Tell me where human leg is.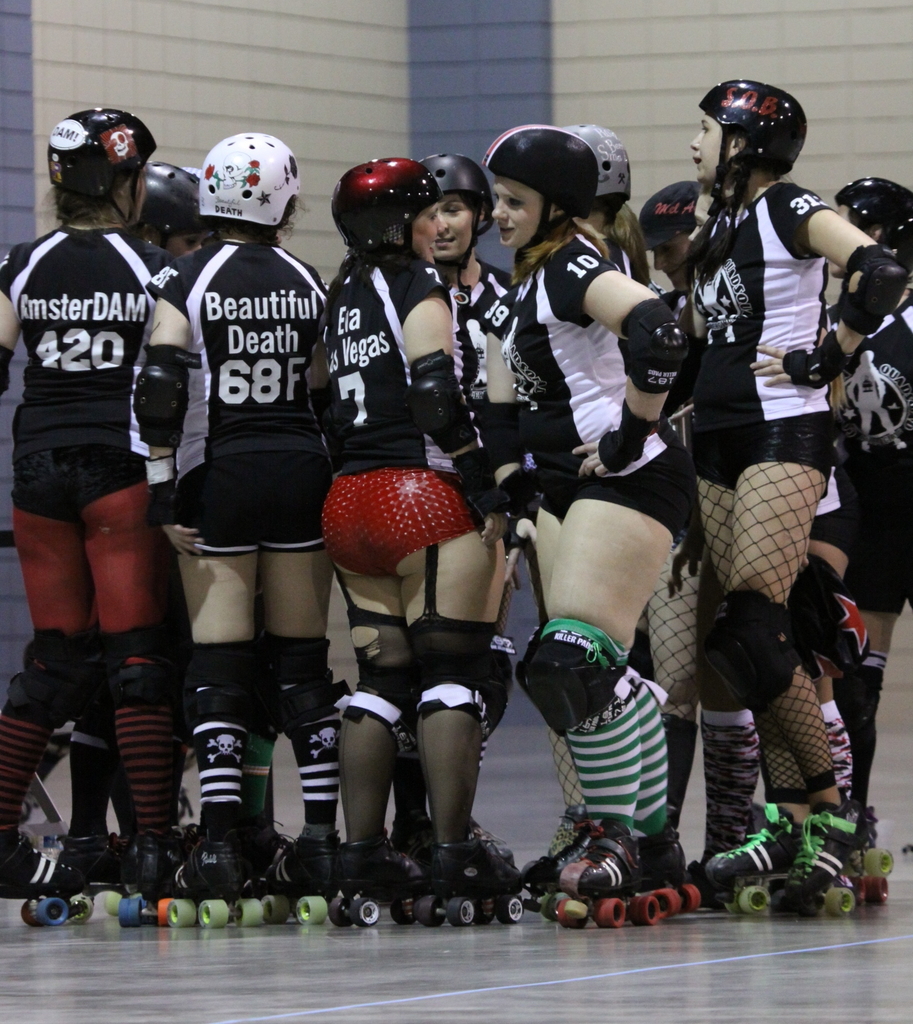
human leg is at locate(523, 484, 691, 860).
